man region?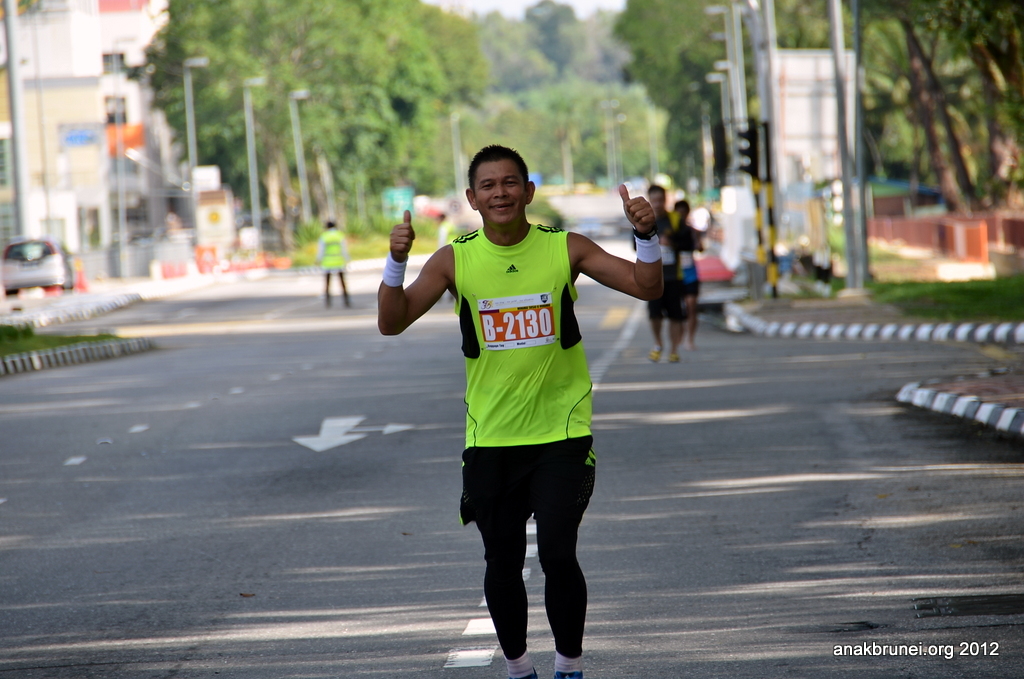
detection(404, 158, 621, 666)
